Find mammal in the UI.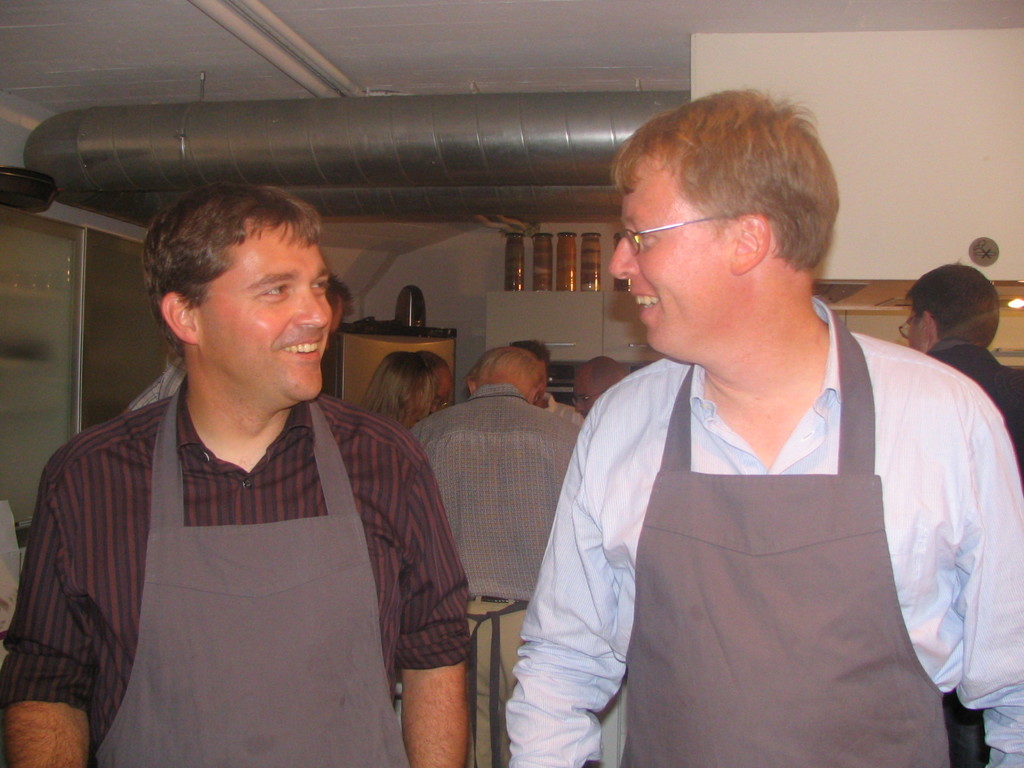
UI element at [327, 269, 355, 400].
